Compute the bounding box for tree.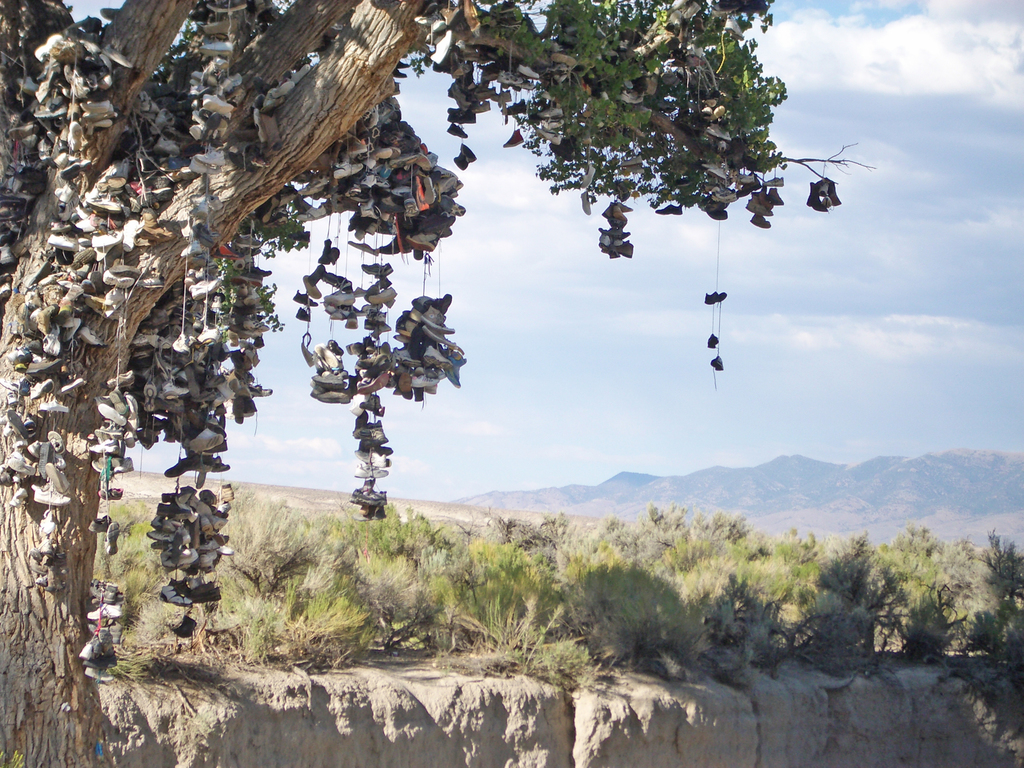
<bbox>0, 0, 874, 767</bbox>.
